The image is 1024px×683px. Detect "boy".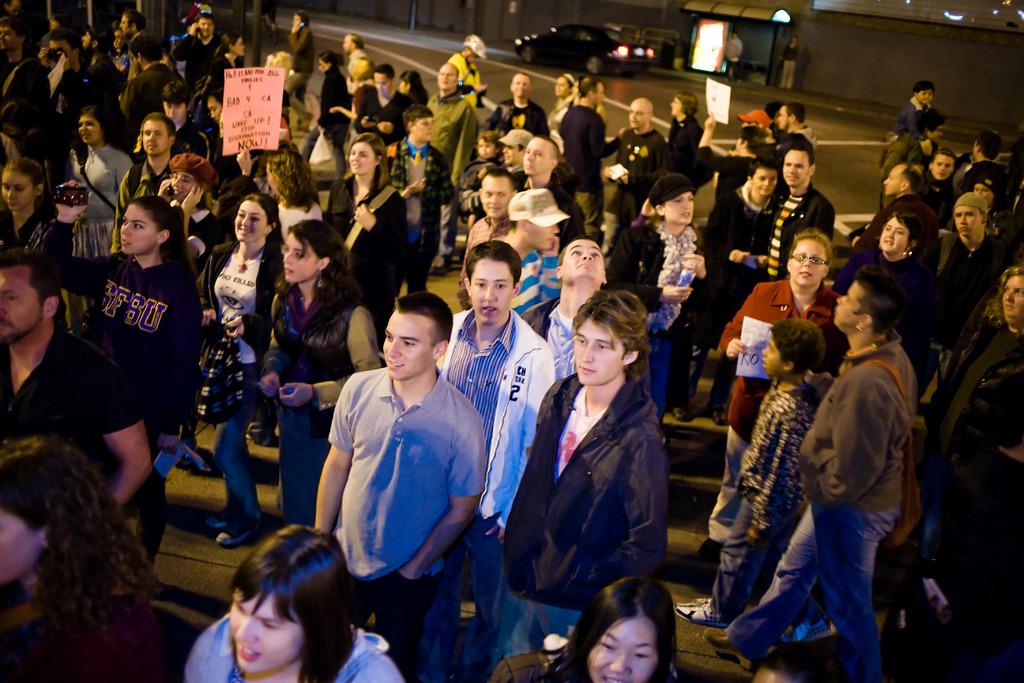
Detection: BBox(926, 190, 1012, 371).
